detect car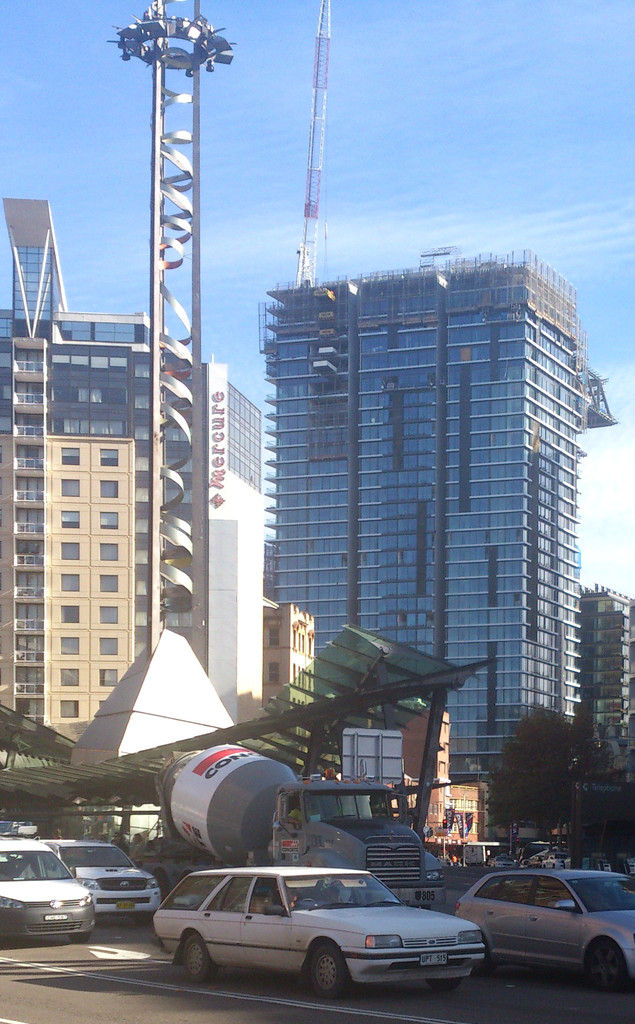
x1=453, y1=868, x2=634, y2=994
